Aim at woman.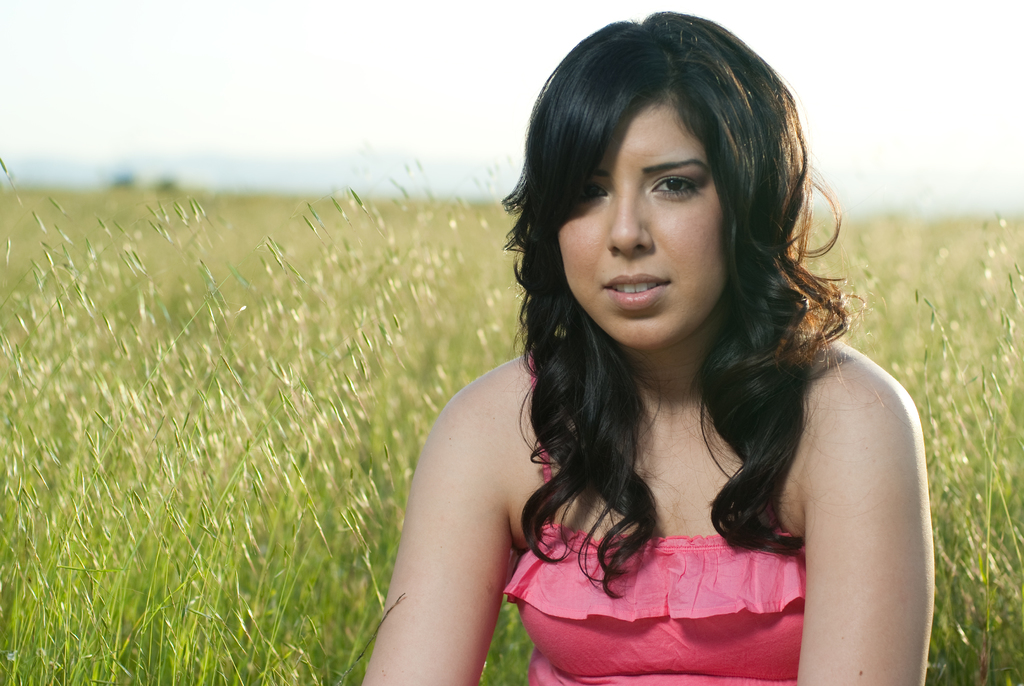
Aimed at x1=363, y1=20, x2=929, y2=685.
